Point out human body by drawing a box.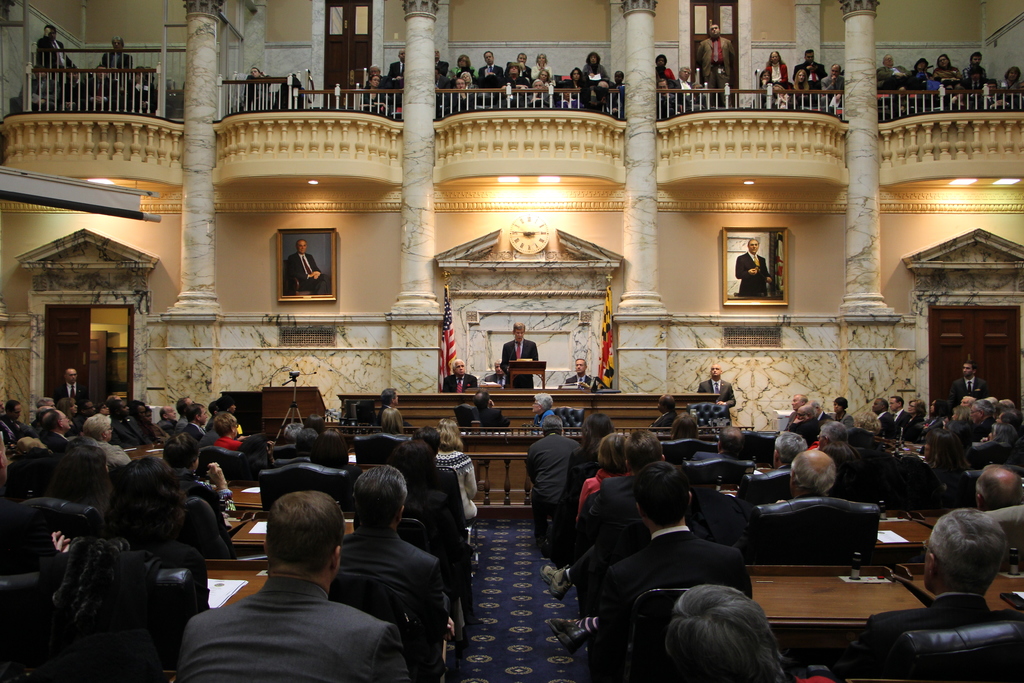
detection(484, 370, 508, 386).
